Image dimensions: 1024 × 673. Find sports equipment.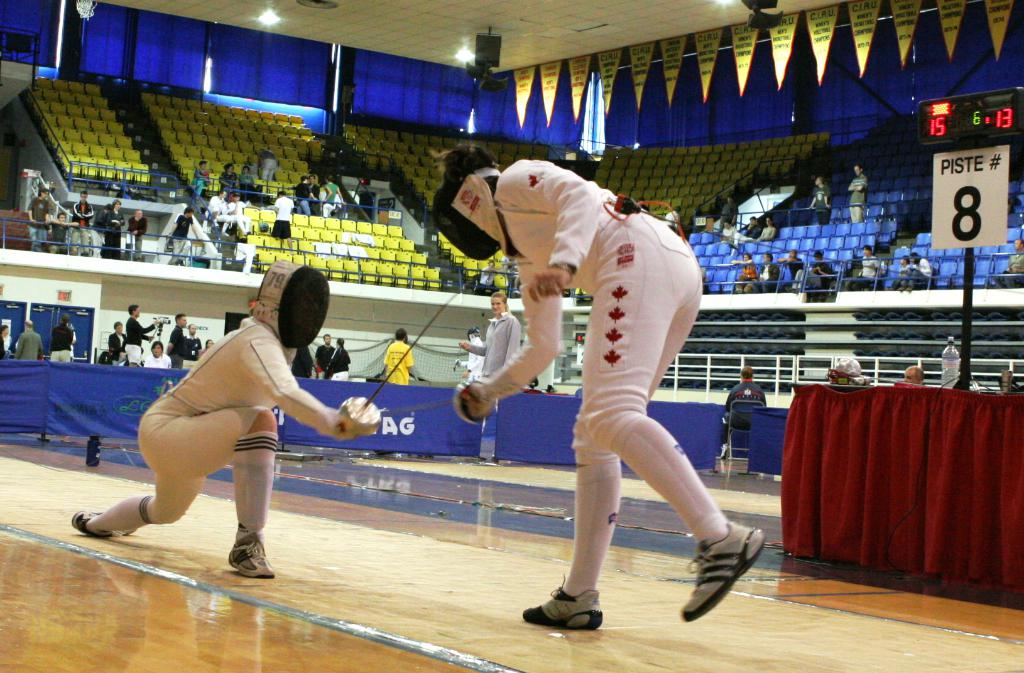
358:380:499:425.
